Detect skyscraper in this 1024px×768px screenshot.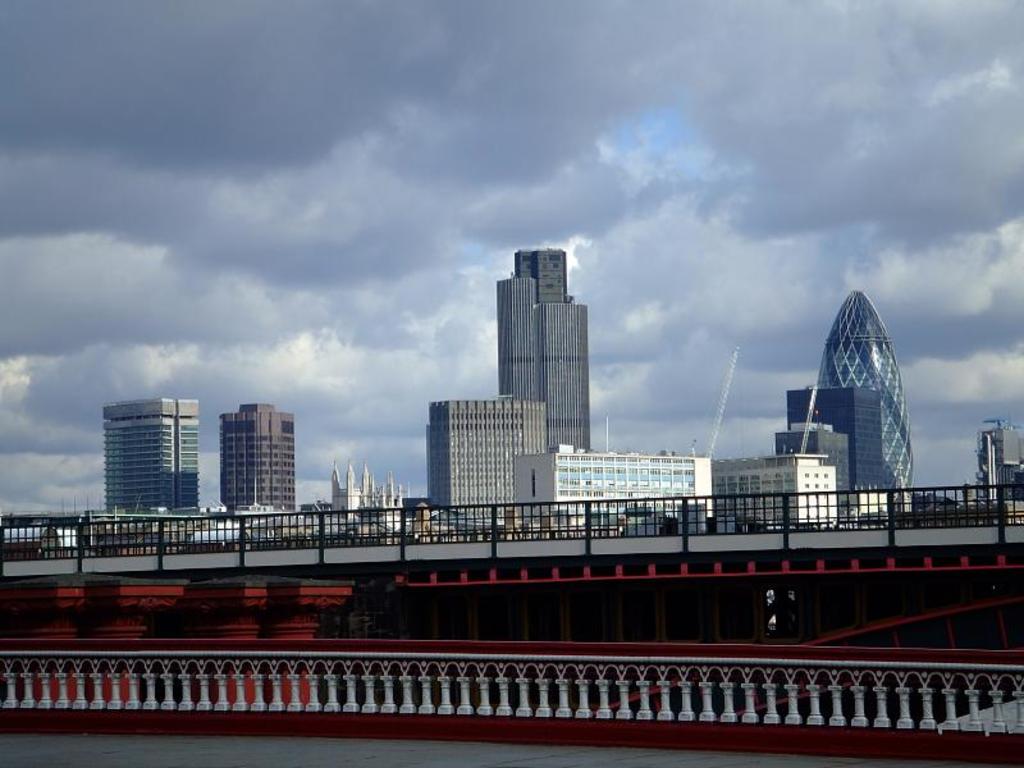
Detection: region(502, 246, 600, 452).
